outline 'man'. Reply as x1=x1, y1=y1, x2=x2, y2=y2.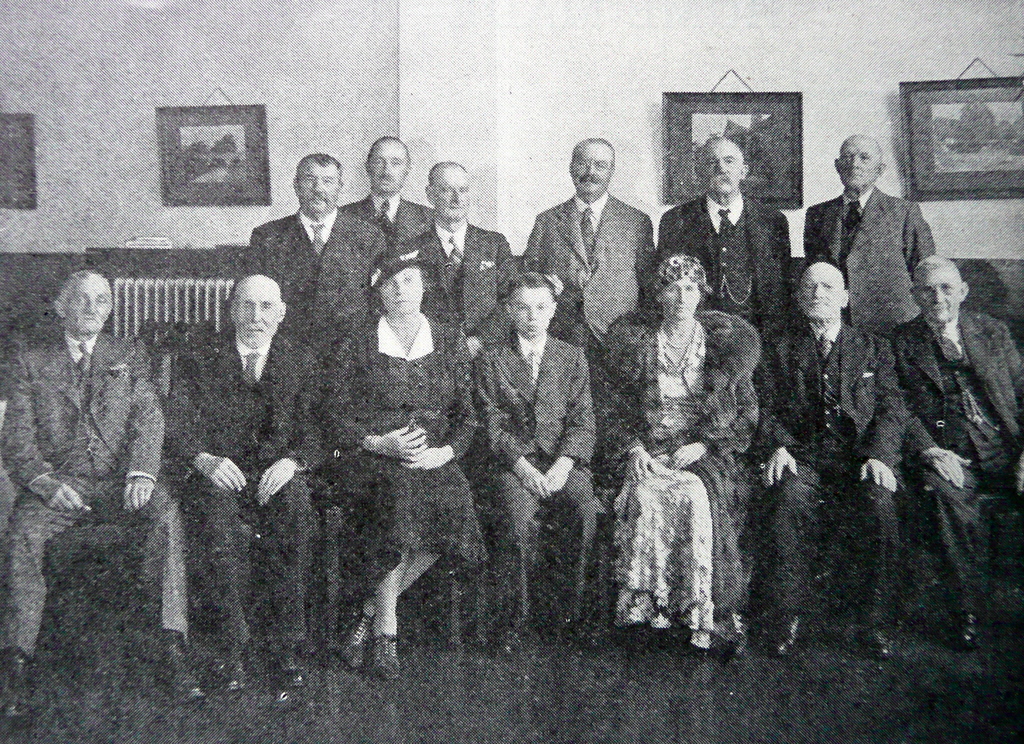
x1=336, y1=132, x2=442, y2=242.
